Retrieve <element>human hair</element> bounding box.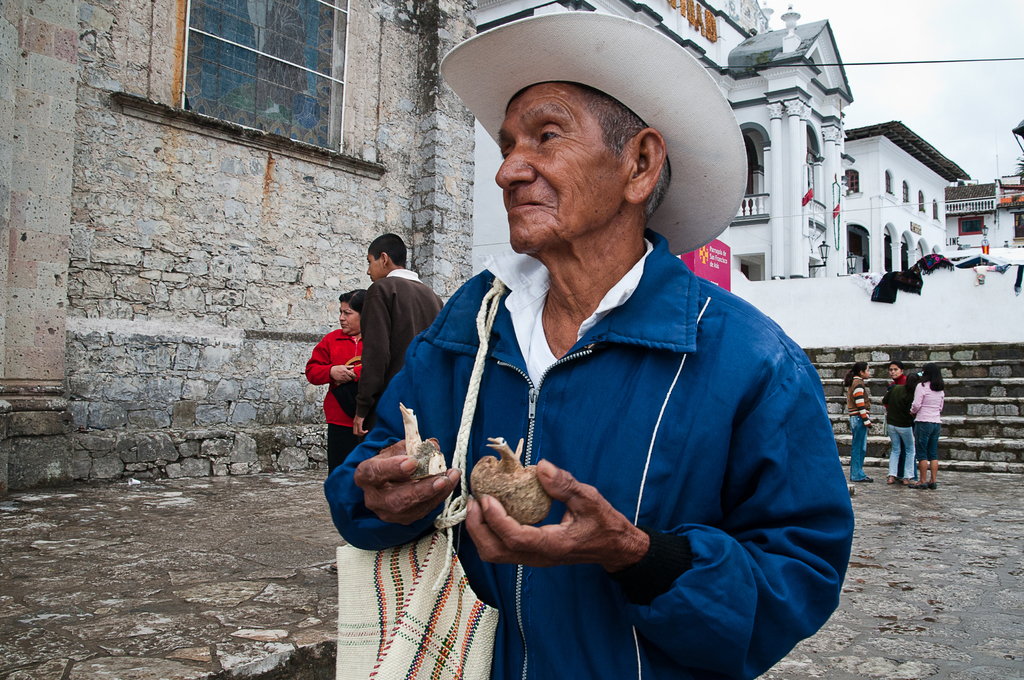
Bounding box: 367/232/405/268.
